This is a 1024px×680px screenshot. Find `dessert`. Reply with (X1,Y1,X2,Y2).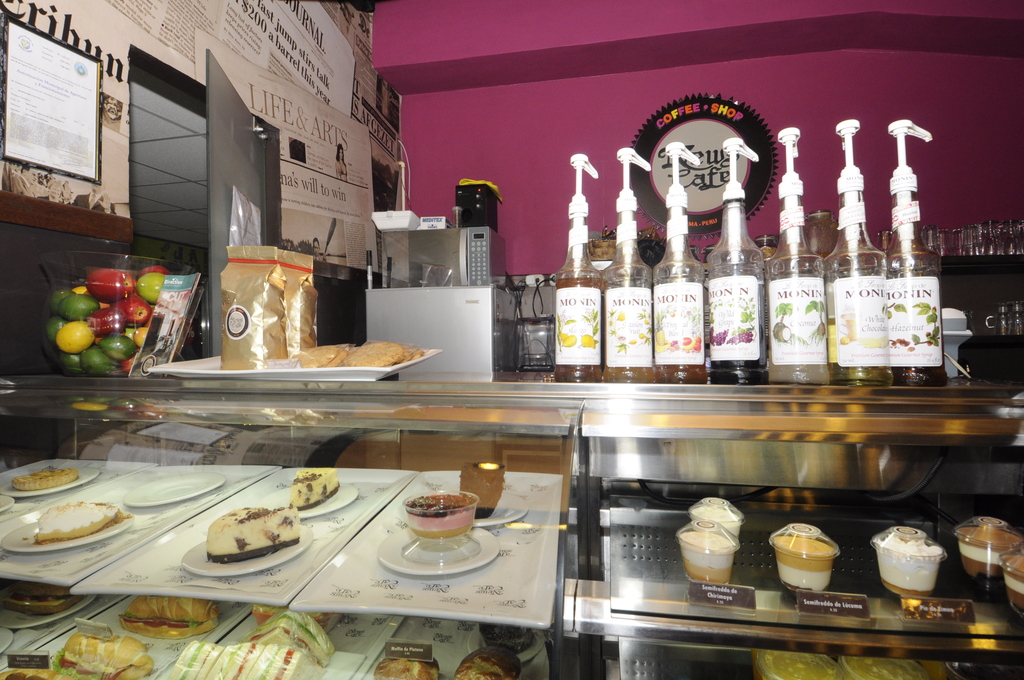
(289,465,344,512).
